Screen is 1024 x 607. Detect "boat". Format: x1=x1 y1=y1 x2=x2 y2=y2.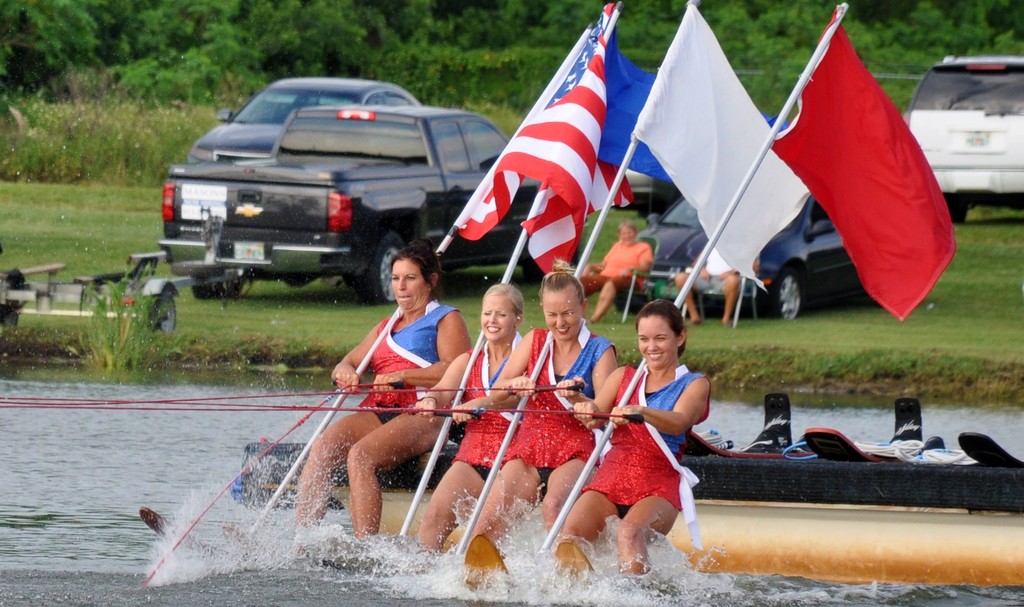
x1=218 y1=502 x2=1023 y2=598.
